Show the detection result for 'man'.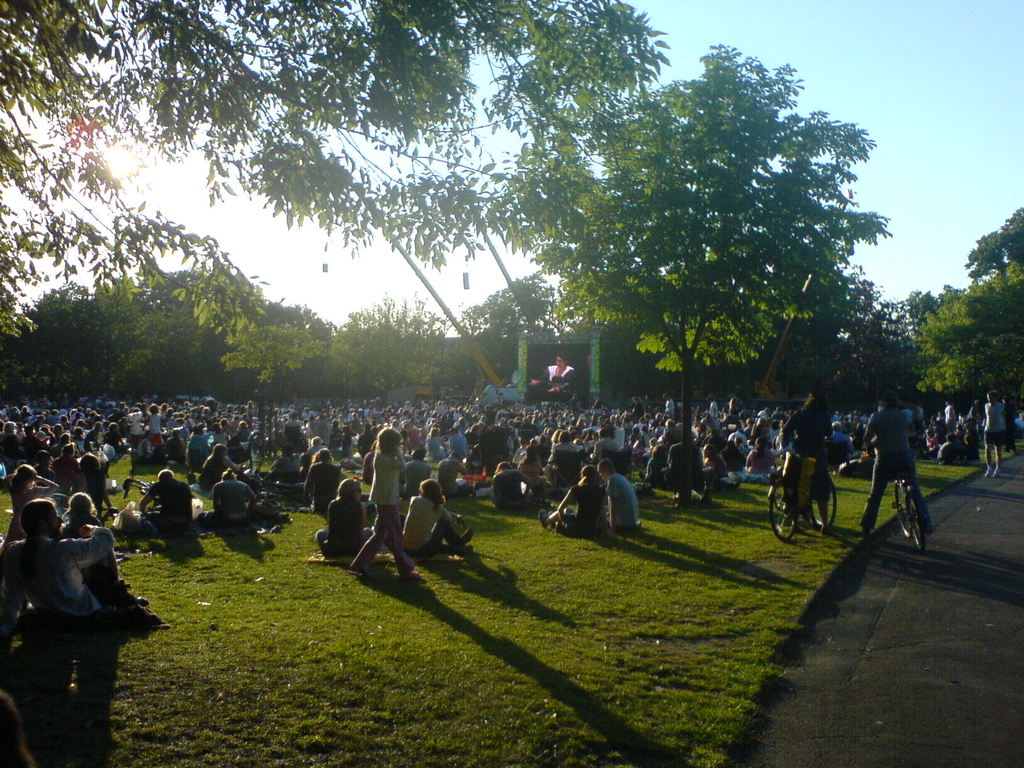
599 460 643 534.
